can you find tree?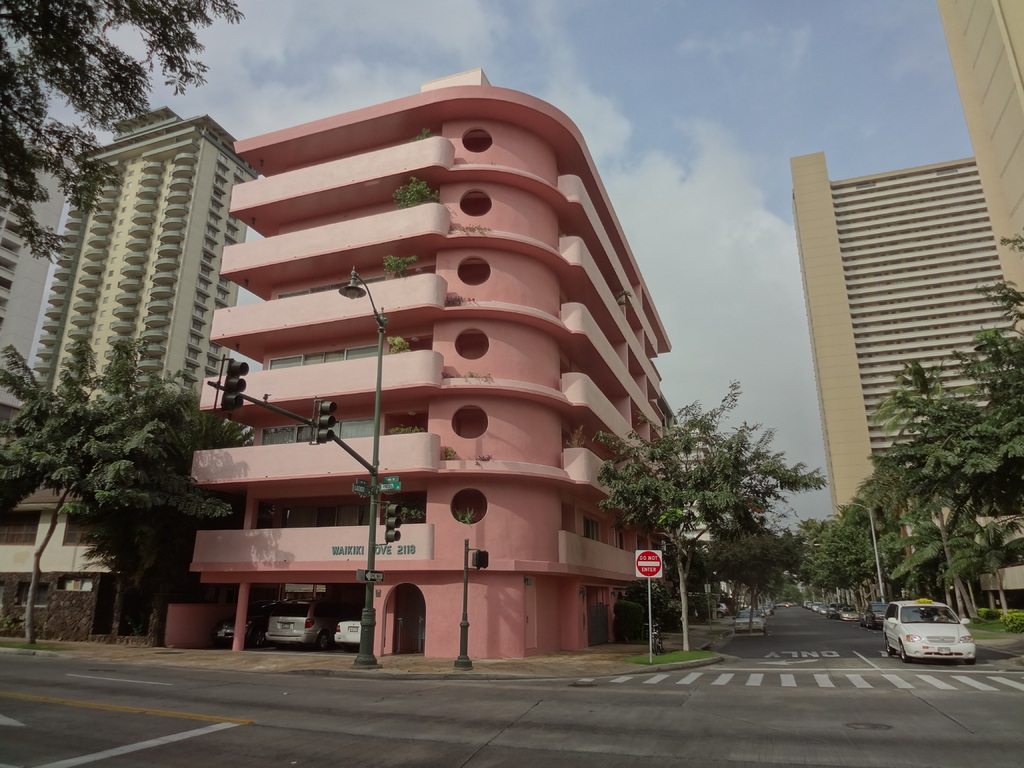
Yes, bounding box: {"x1": 389, "y1": 175, "x2": 435, "y2": 211}.
